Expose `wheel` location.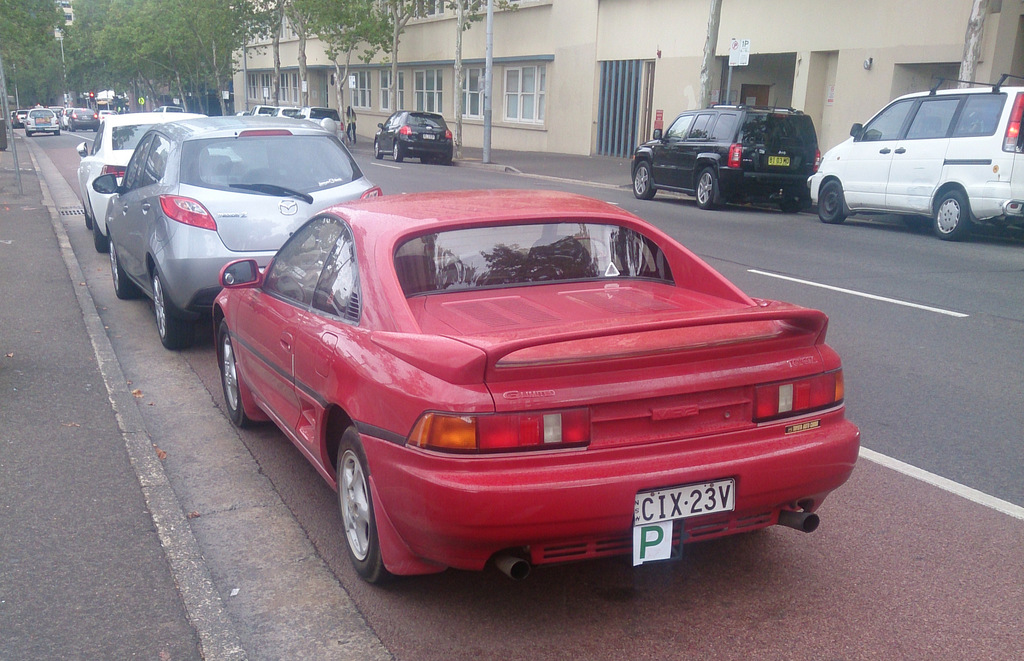
Exposed at <bbox>81, 198, 90, 225</bbox>.
